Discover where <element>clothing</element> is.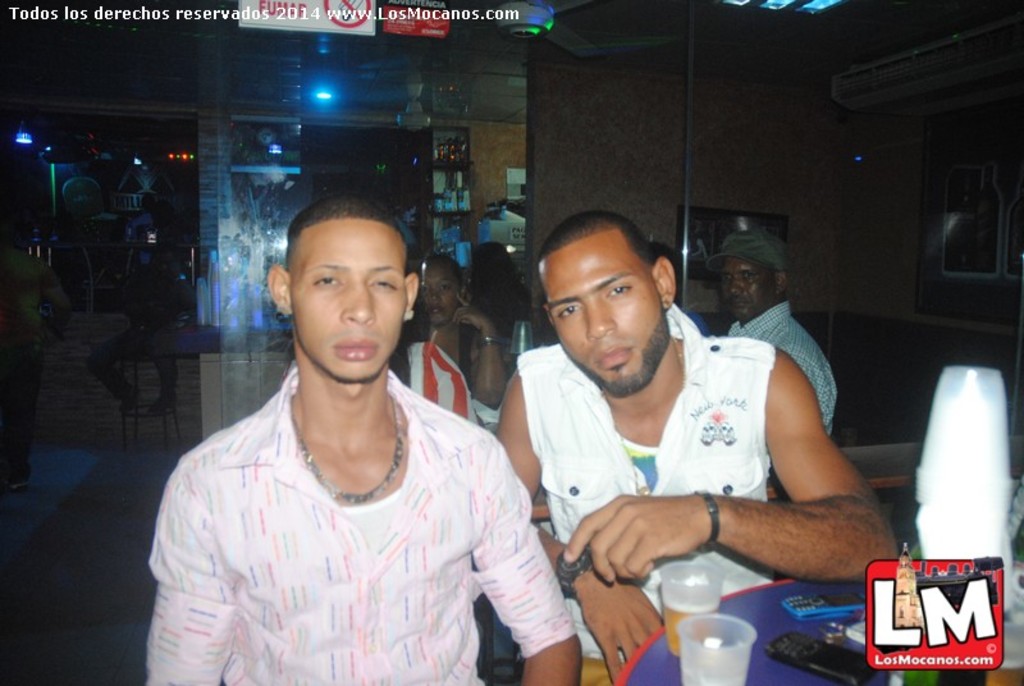
Discovered at 396:340:474:424.
